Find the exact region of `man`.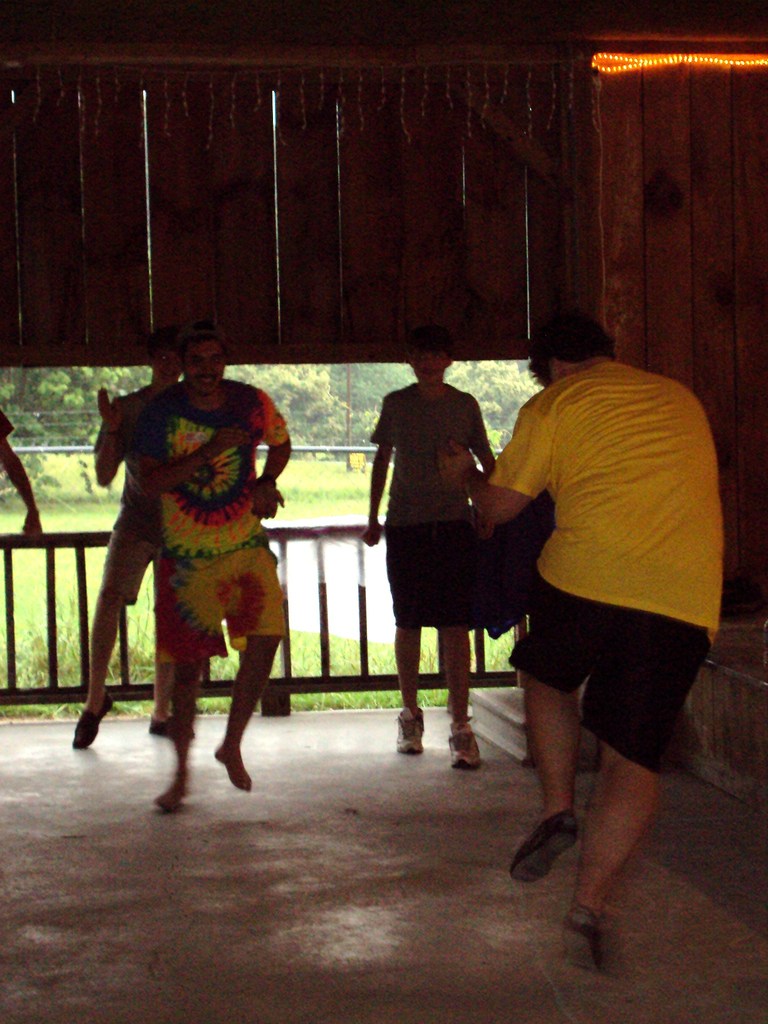
Exact region: <bbox>133, 309, 296, 813</bbox>.
